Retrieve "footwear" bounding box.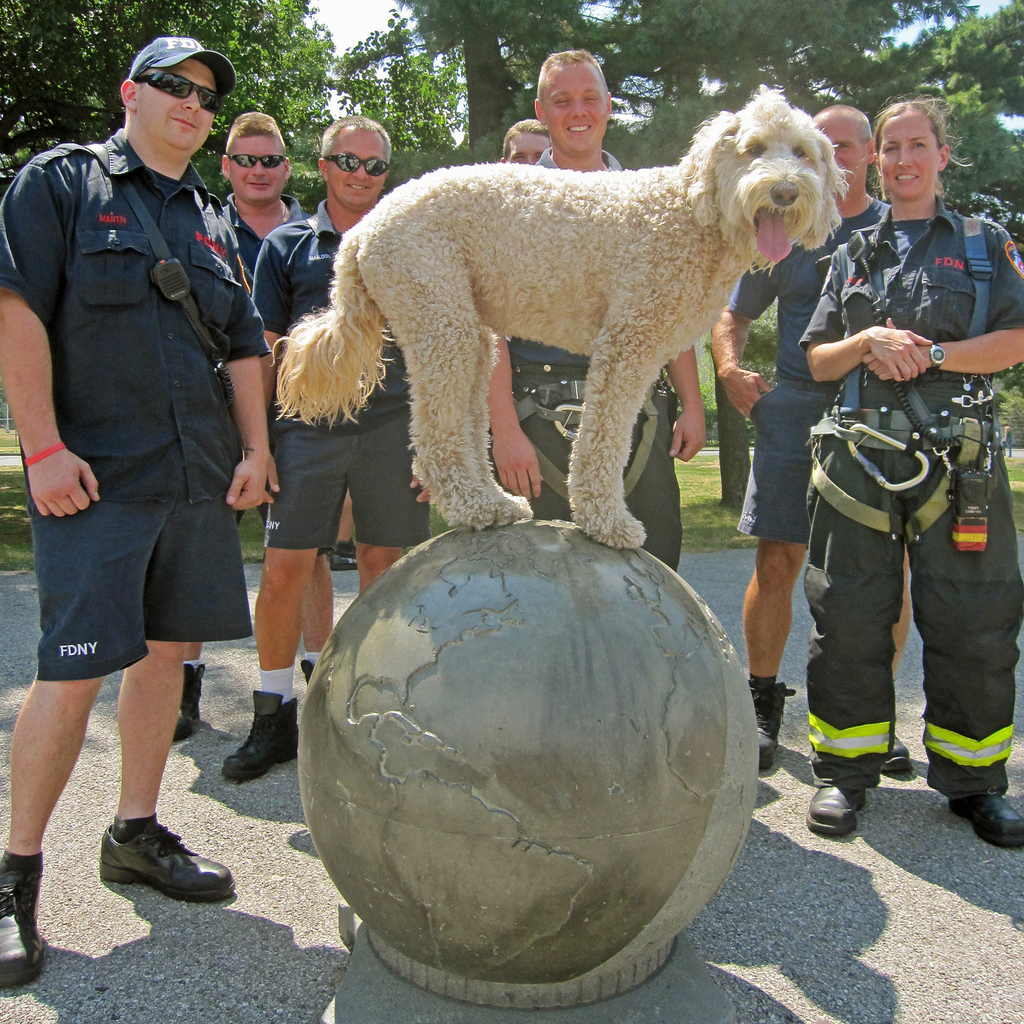
Bounding box: bbox=[0, 849, 49, 988].
